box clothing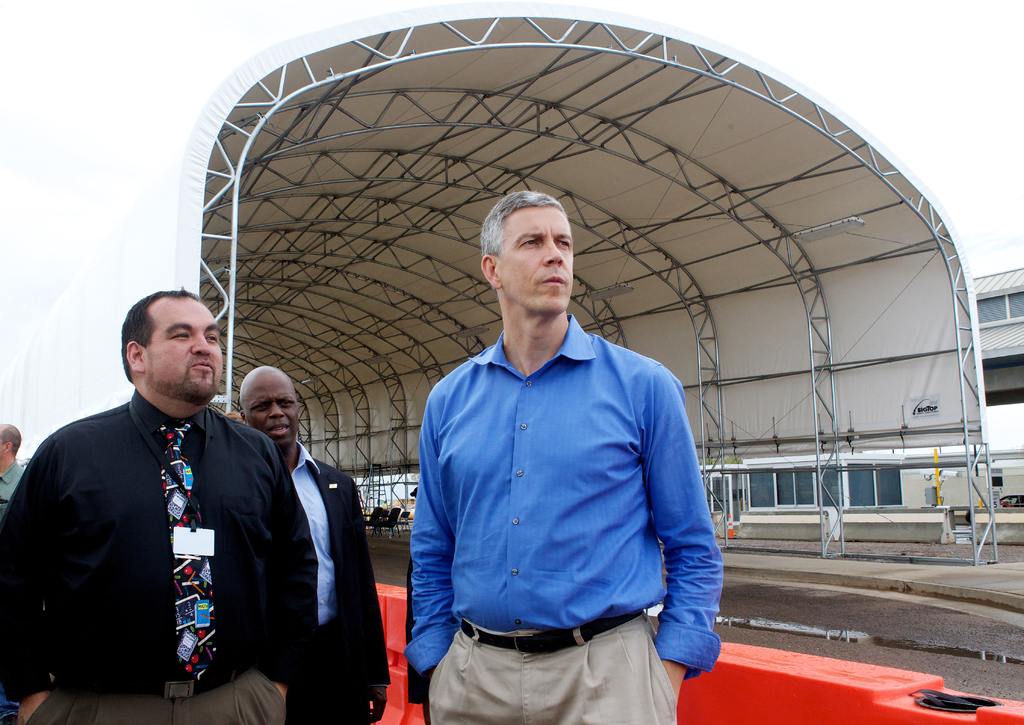
[x1=403, y1=272, x2=718, y2=706]
